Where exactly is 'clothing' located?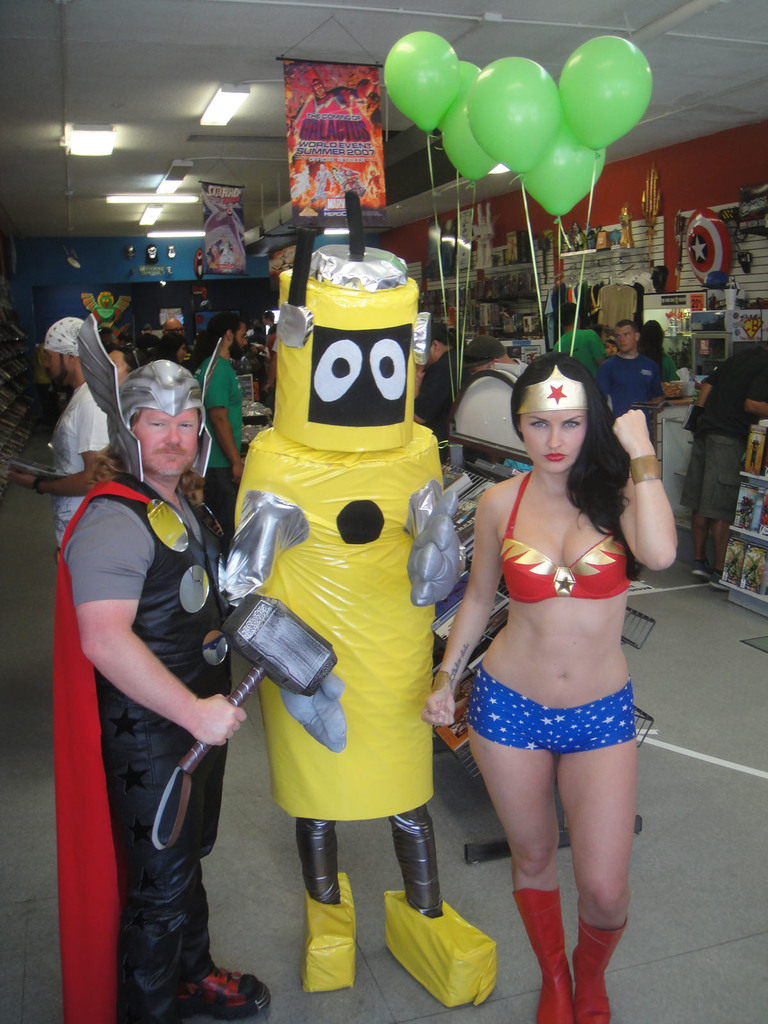
Its bounding box is x1=195, y1=348, x2=238, y2=552.
